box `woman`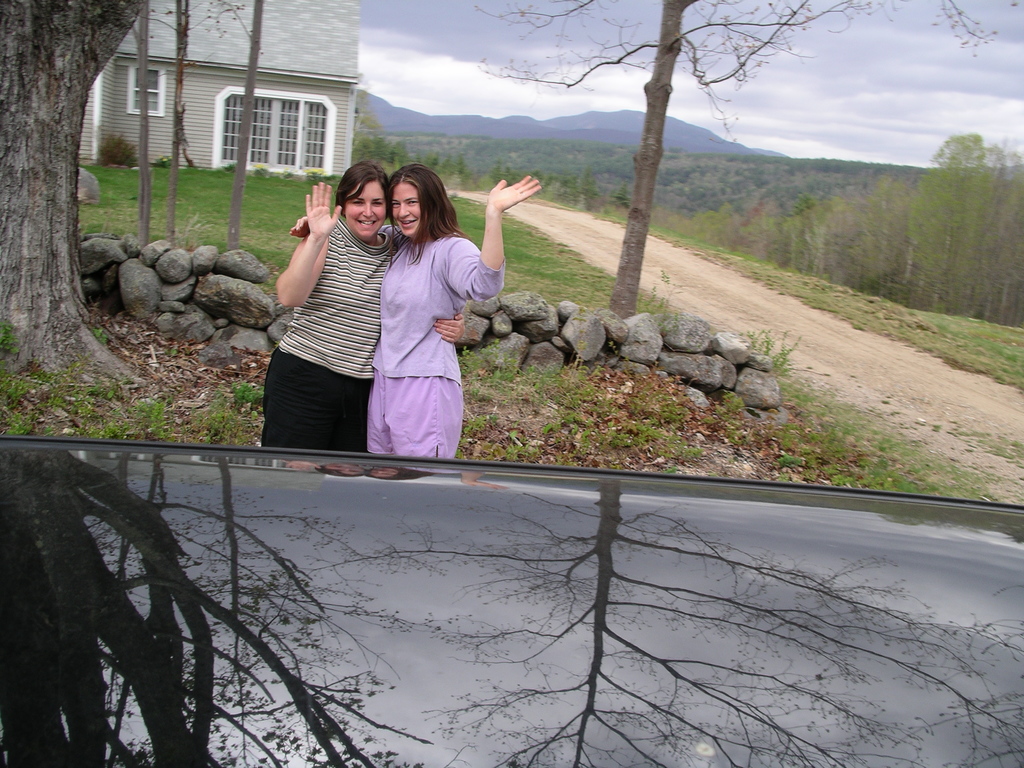
(x1=288, y1=159, x2=543, y2=463)
